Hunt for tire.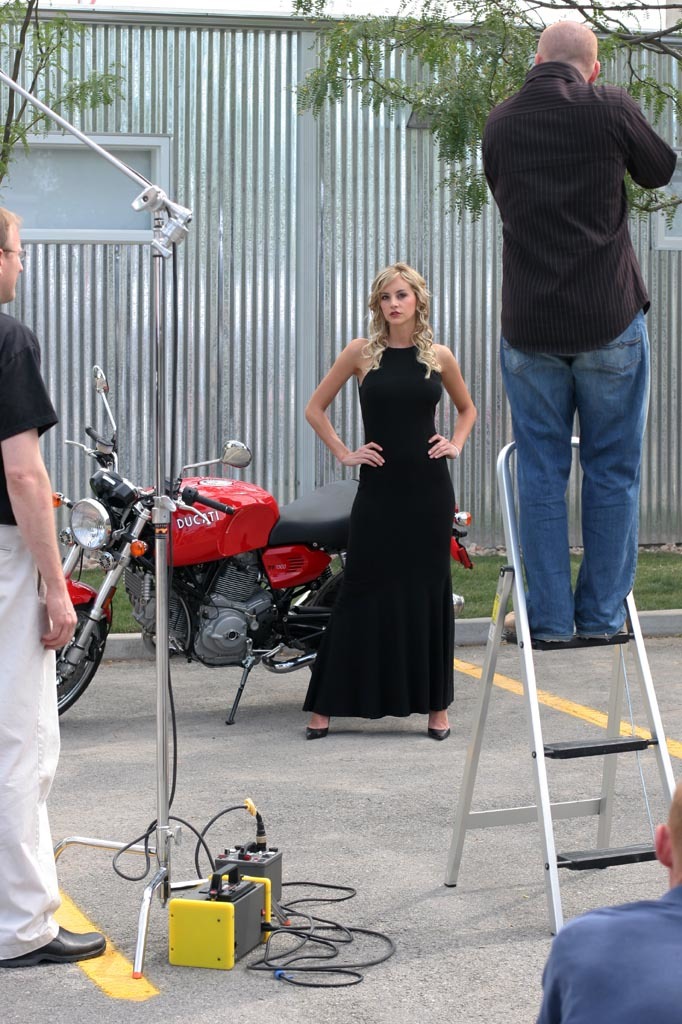
Hunted down at select_region(43, 599, 97, 720).
